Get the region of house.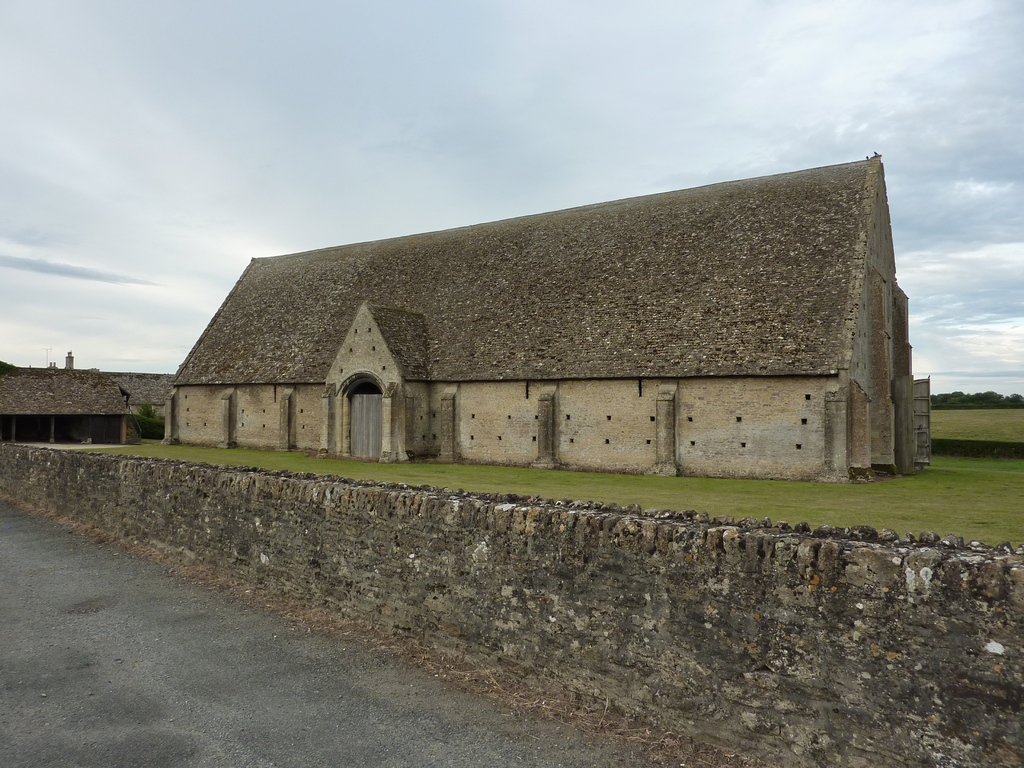
166, 153, 936, 487.
